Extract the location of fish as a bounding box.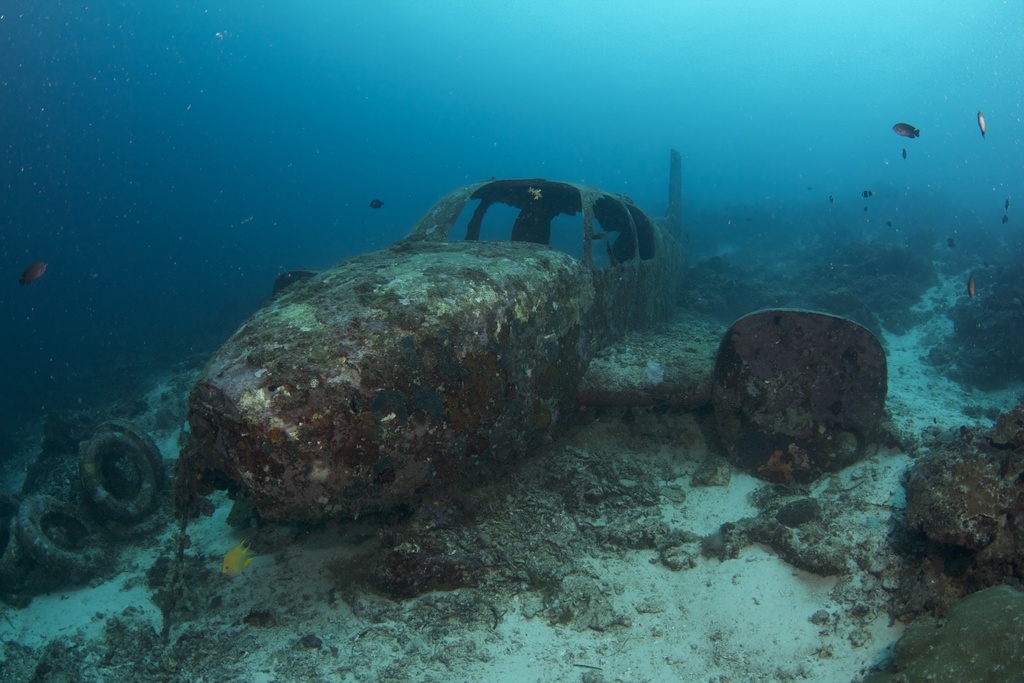
1004,201,1010,212.
